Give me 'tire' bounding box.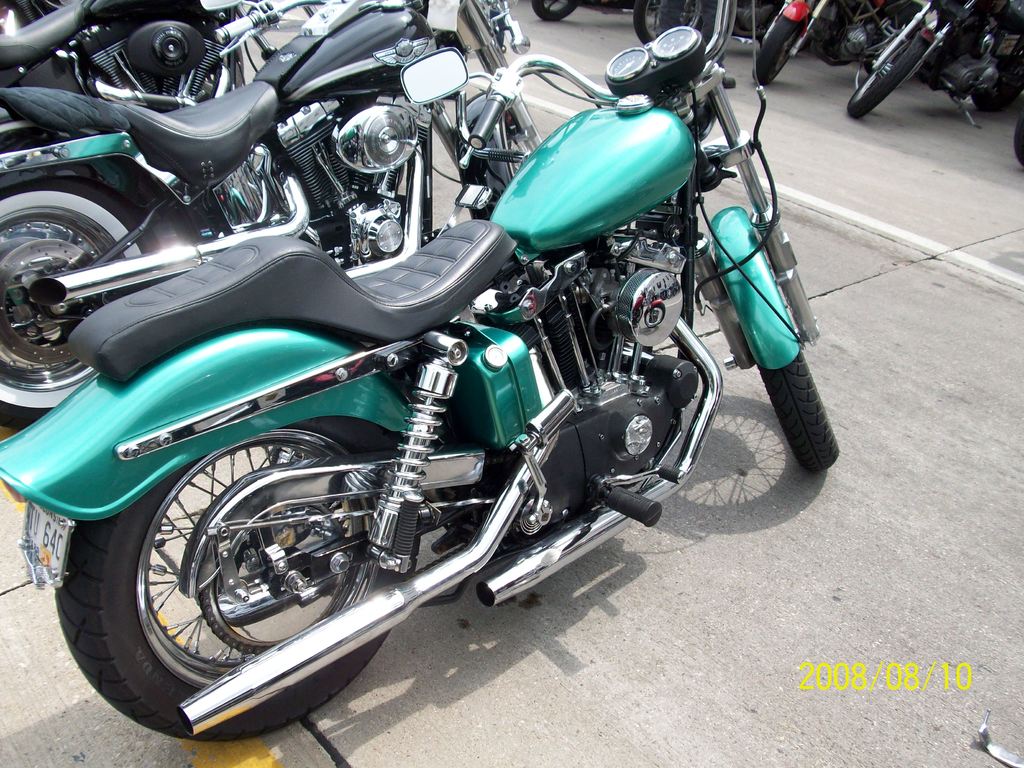
533 0 580 18.
